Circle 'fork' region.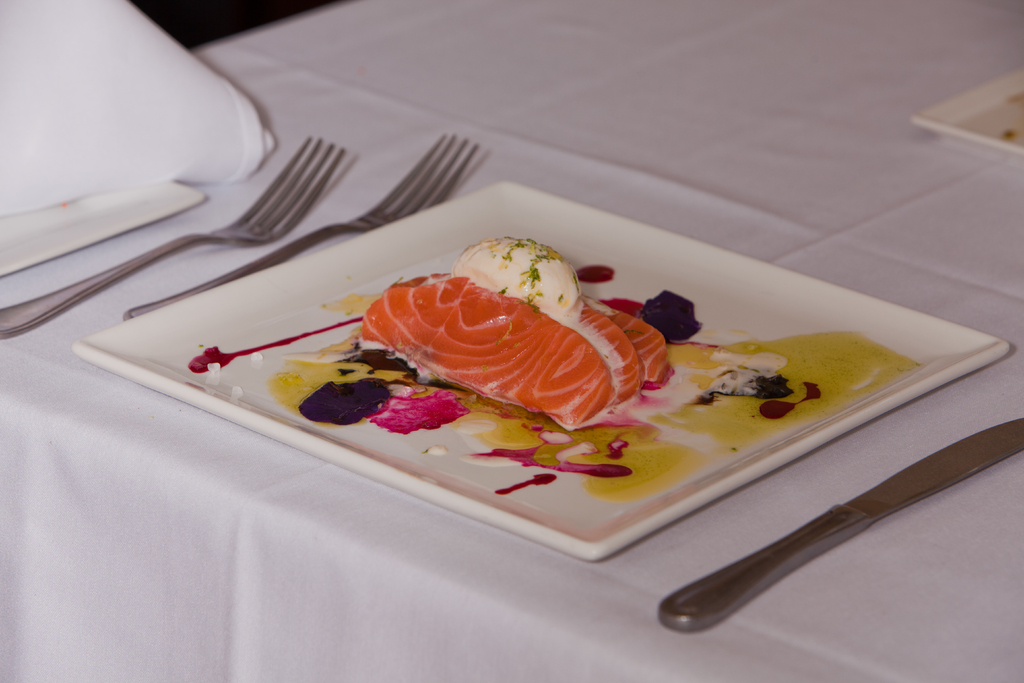
Region: 0/131/348/334.
